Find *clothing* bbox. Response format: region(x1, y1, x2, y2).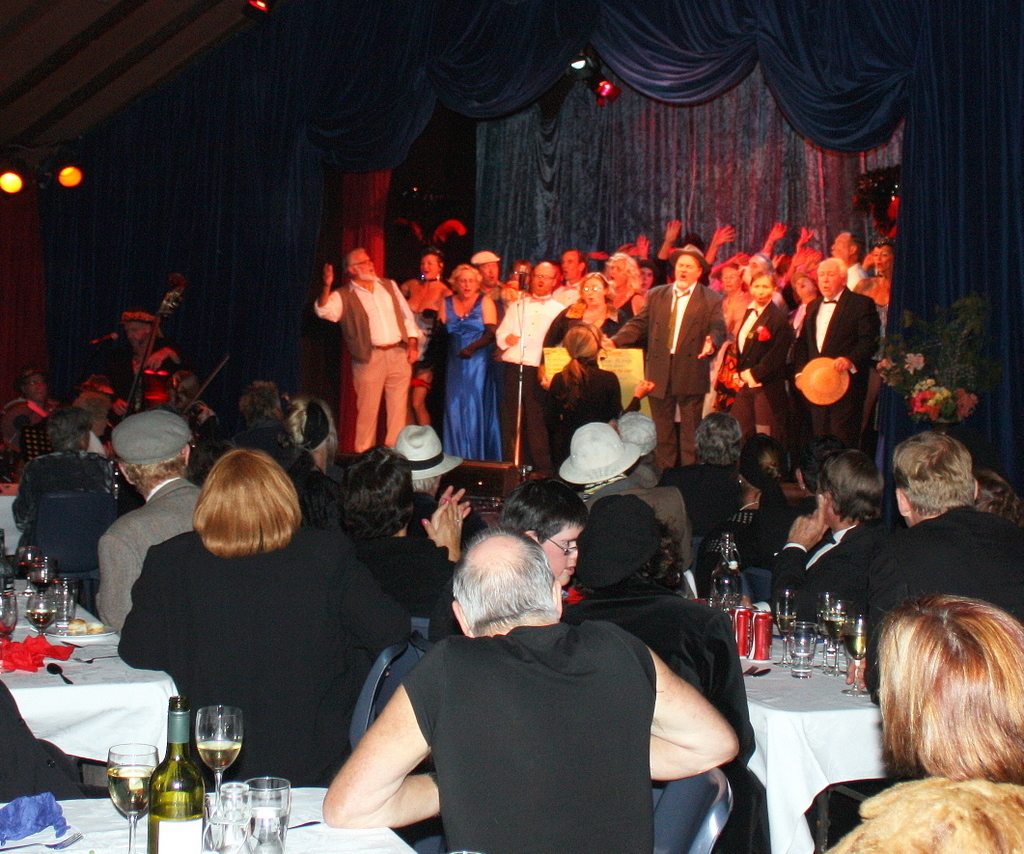
region(441, 295, 512, 456).
